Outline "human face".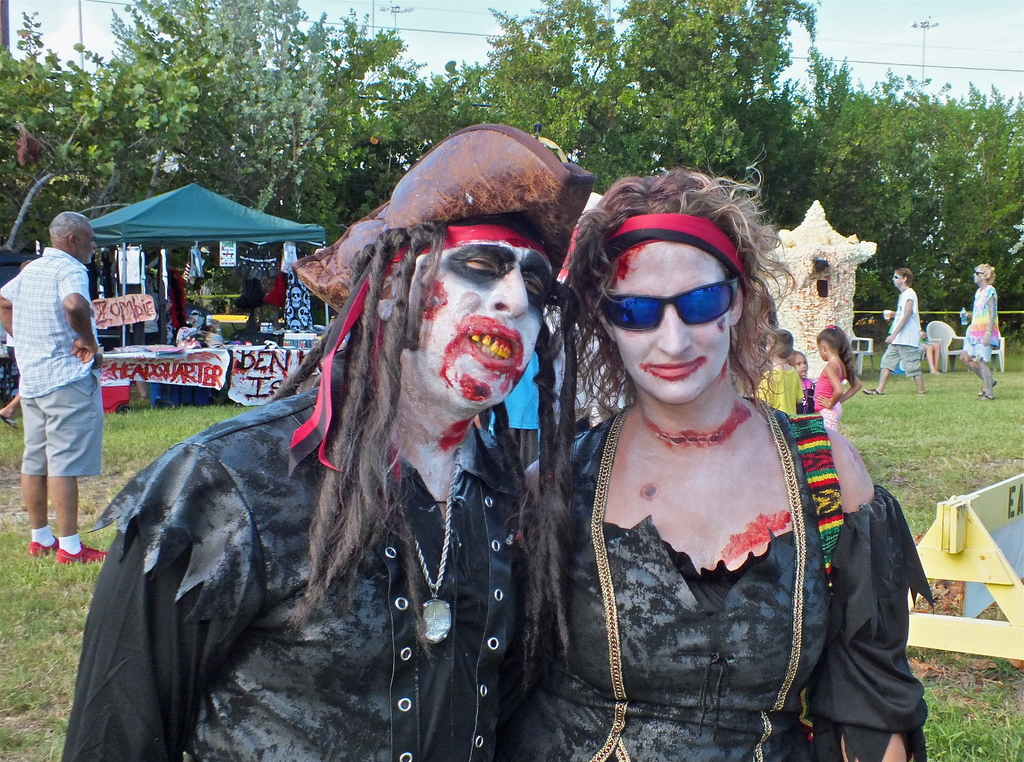
Outline: locate(387, 220, 555, 432).
